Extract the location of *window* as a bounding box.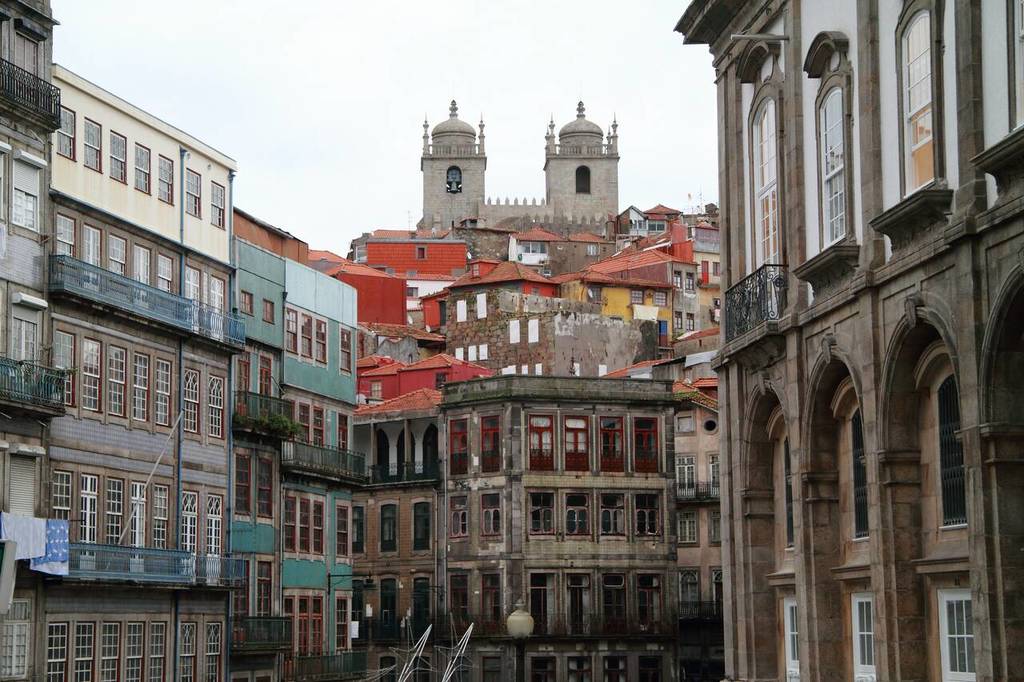
<box>674,310,683,331</box>.
